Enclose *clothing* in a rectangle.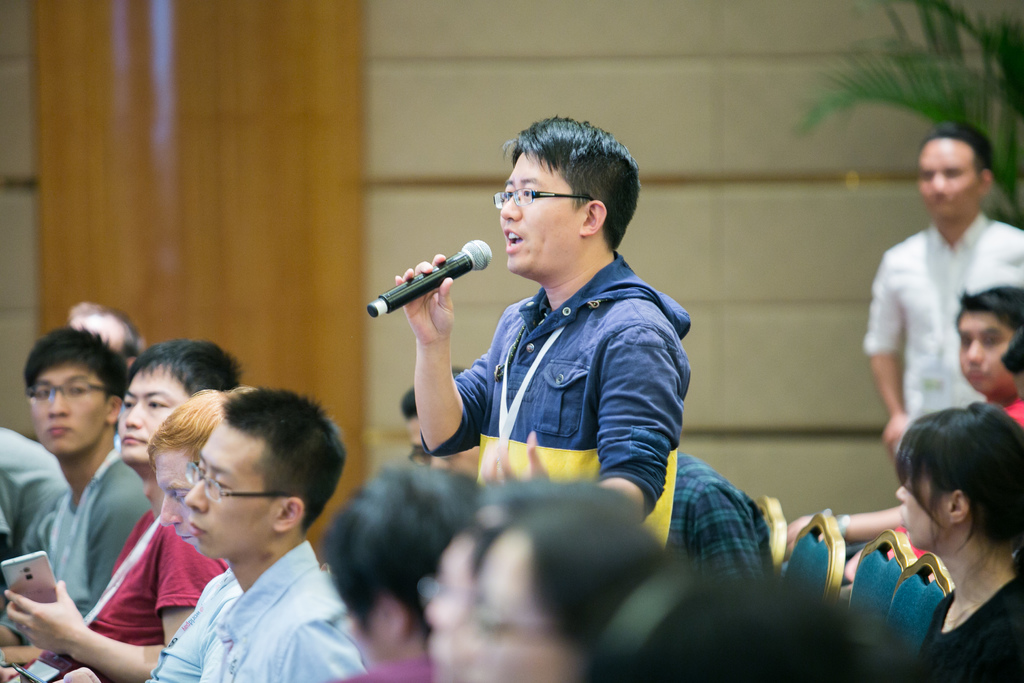
921:581:1023:682.
